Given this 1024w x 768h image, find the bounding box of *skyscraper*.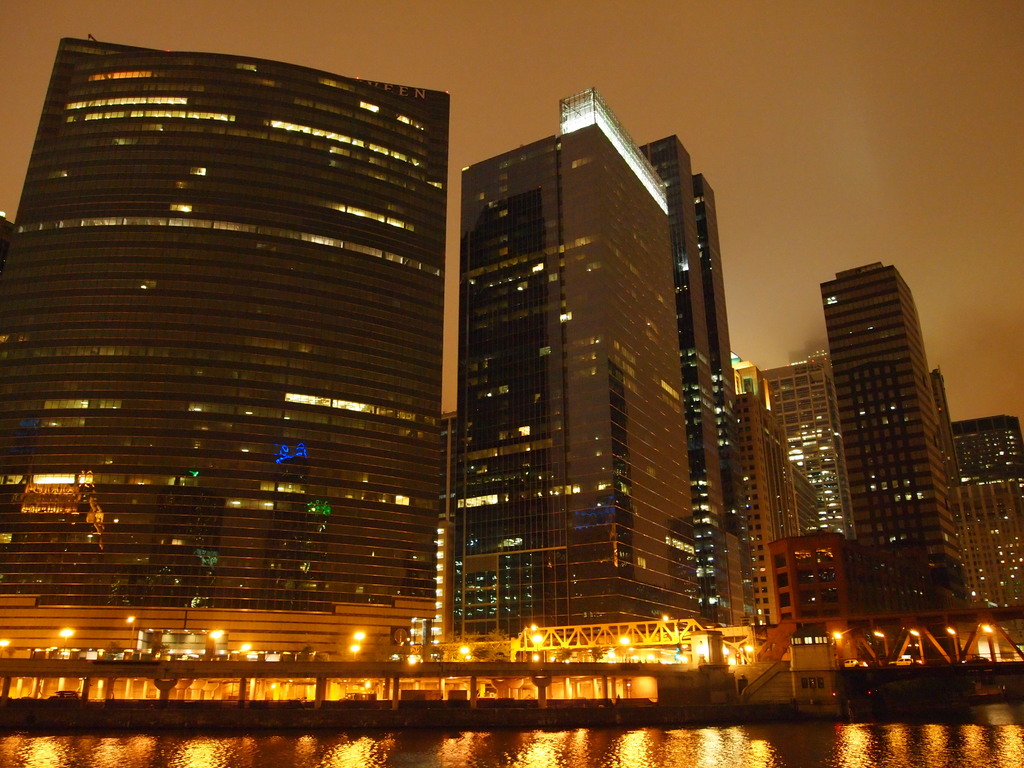
l=0, t=35, r=454, b=698.
